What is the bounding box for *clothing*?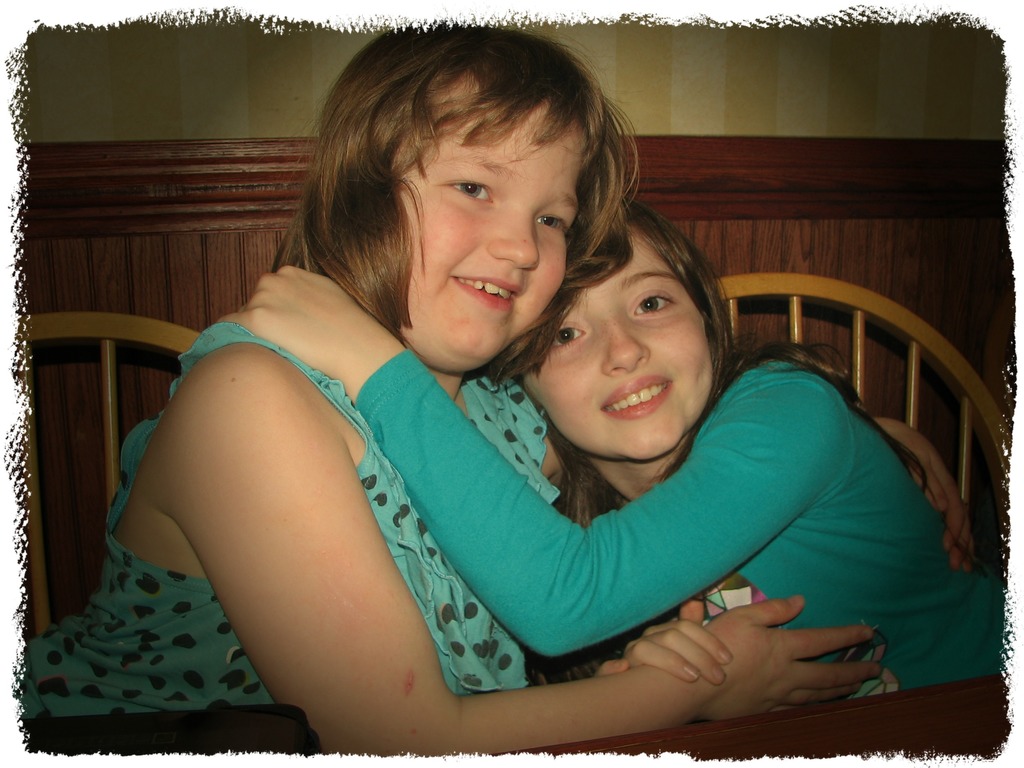
locate(19, 307, 549, 732).
